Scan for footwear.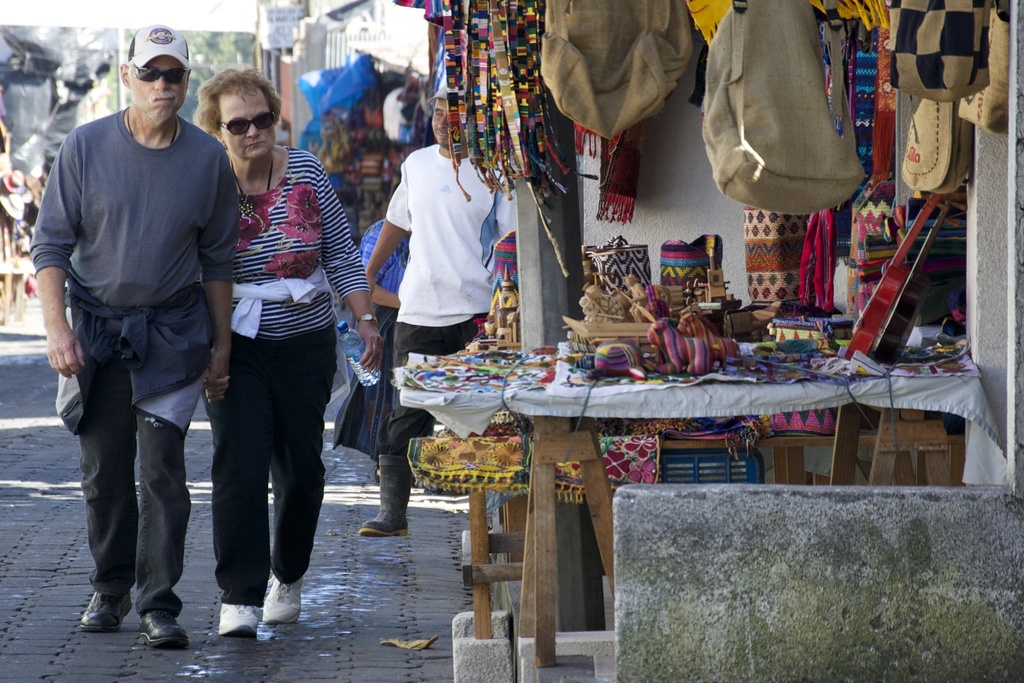
Scan result: [x1=220, y1=603, x2=259, y2=640].
